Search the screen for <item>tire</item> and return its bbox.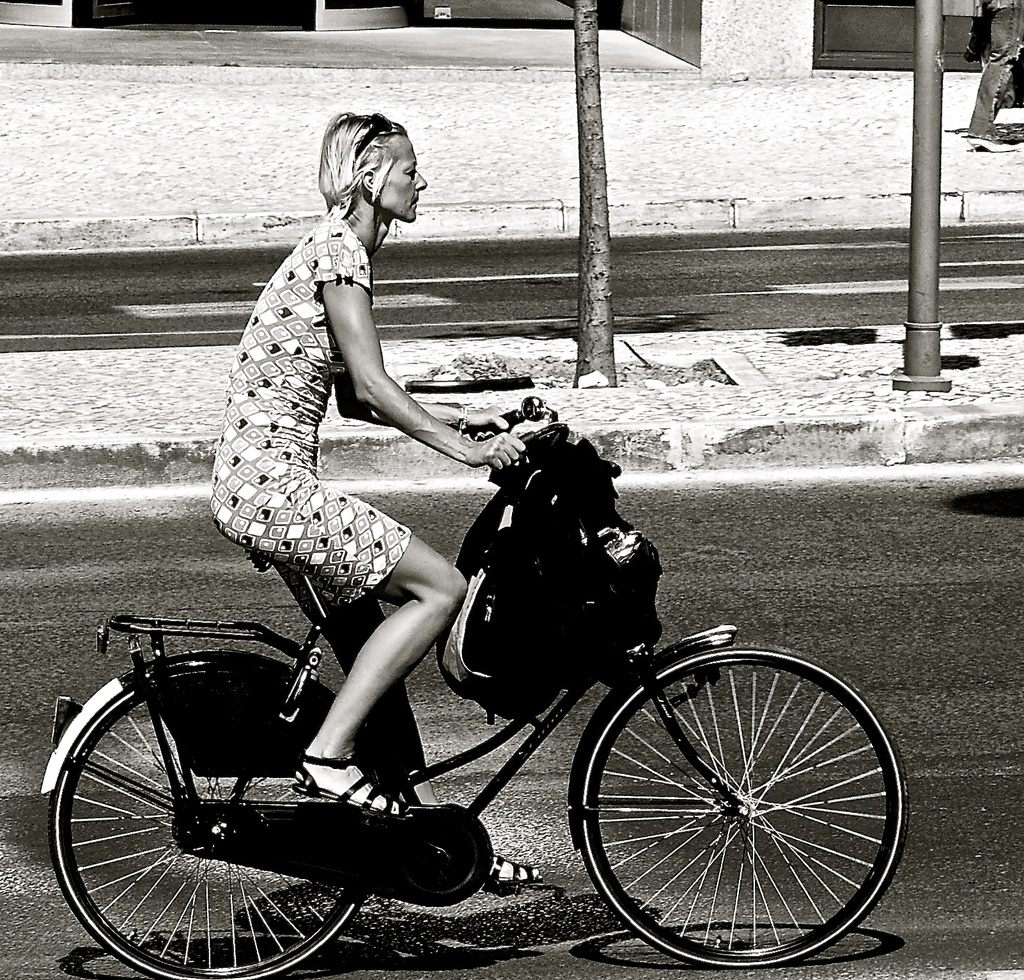
Found: (left=572, top=636, right=889, bottom=970).
